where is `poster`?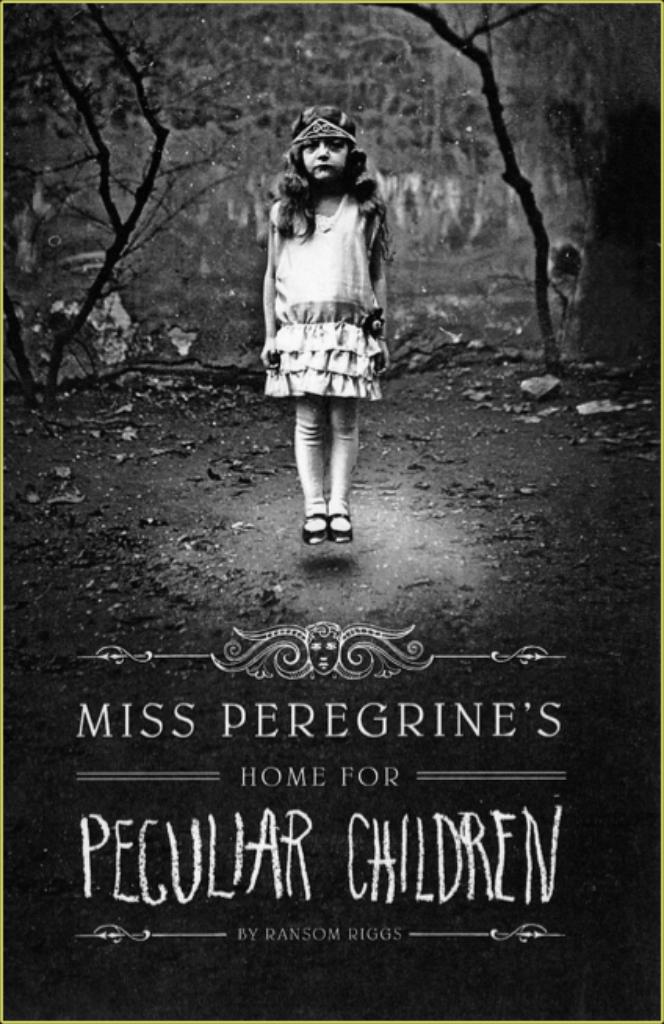
l=0, t=0, r=662, b=1022.
